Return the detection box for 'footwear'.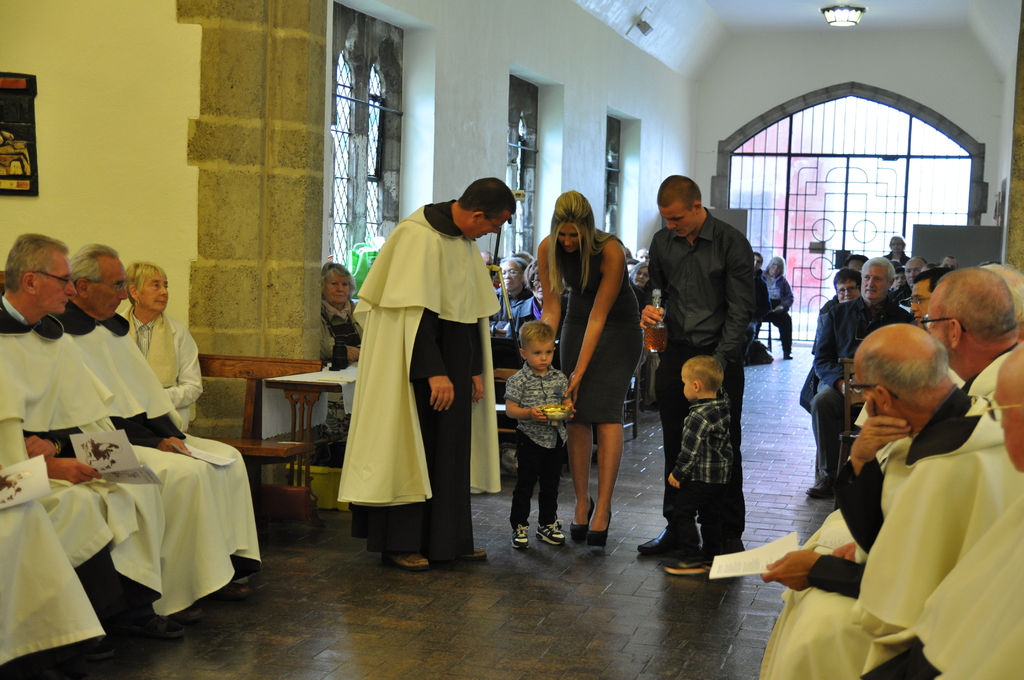
crop(166, 604, 207, 625).
